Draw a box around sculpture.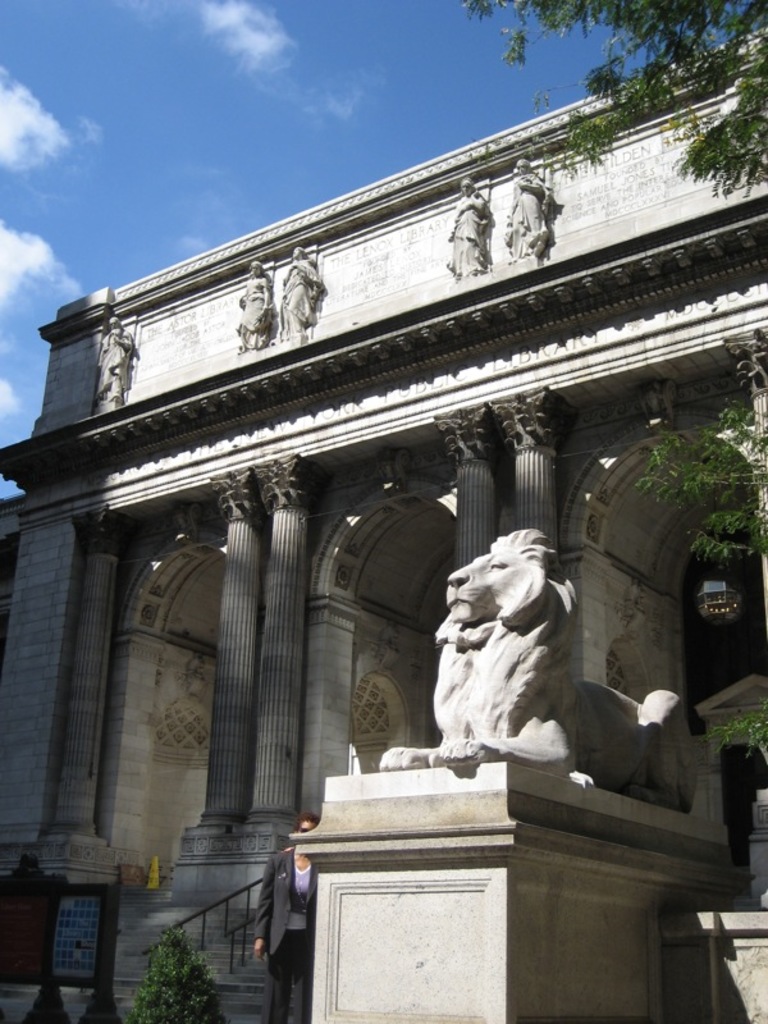
[x1=504, y1=151, x2=547, y2=262].
